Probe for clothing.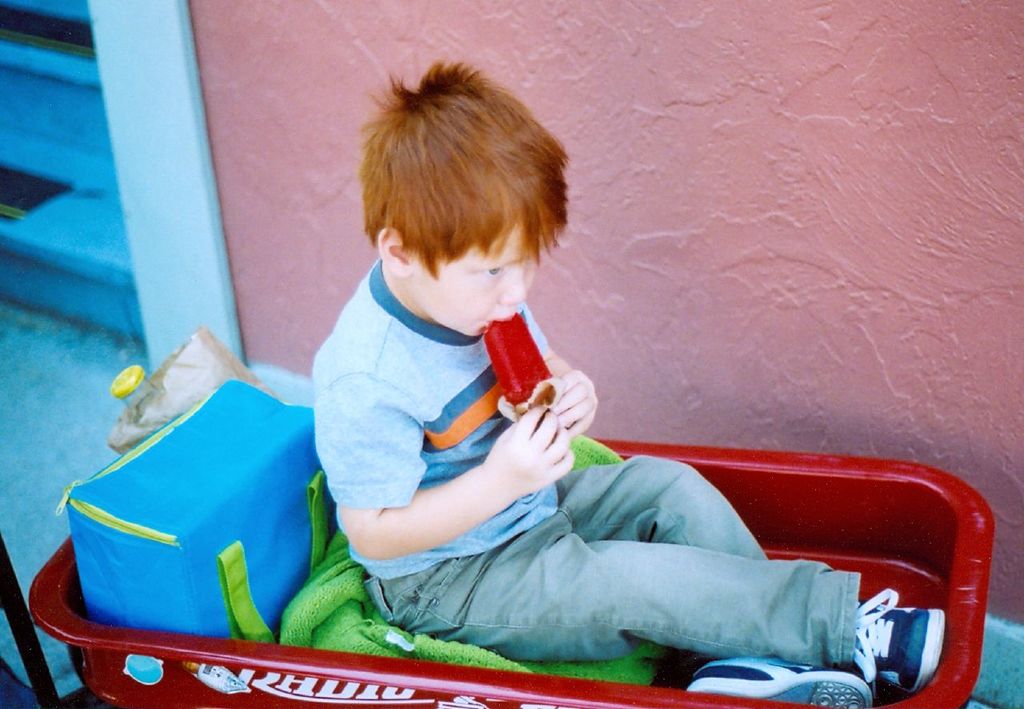
Probe result: (left=312, top=259, right=557, bottom=579).
